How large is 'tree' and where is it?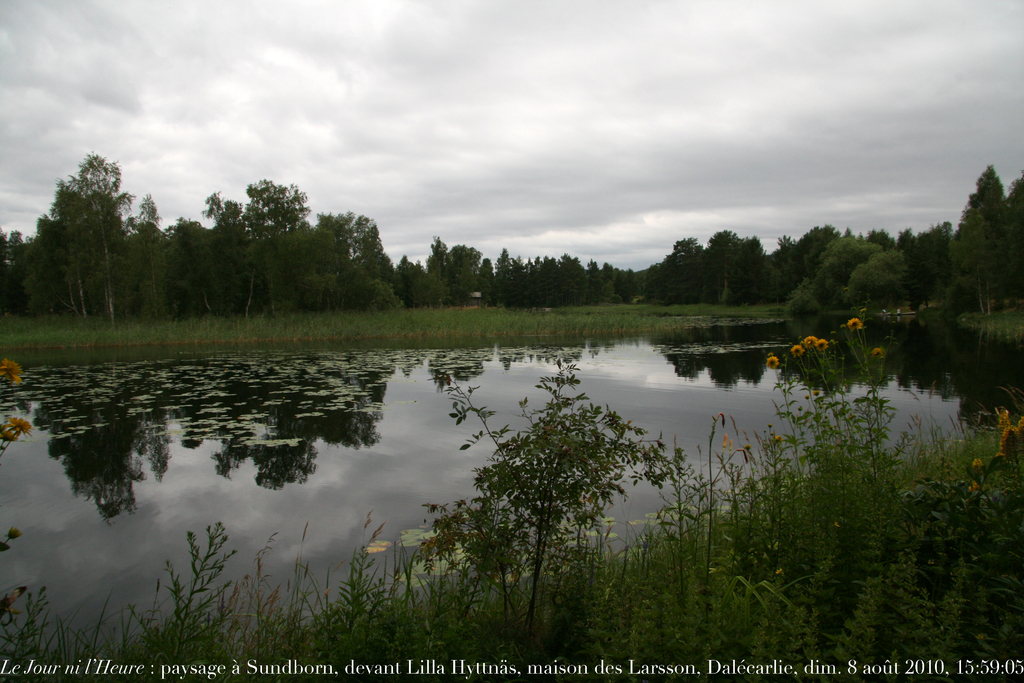
Bounding box: 0/227/8/265.
